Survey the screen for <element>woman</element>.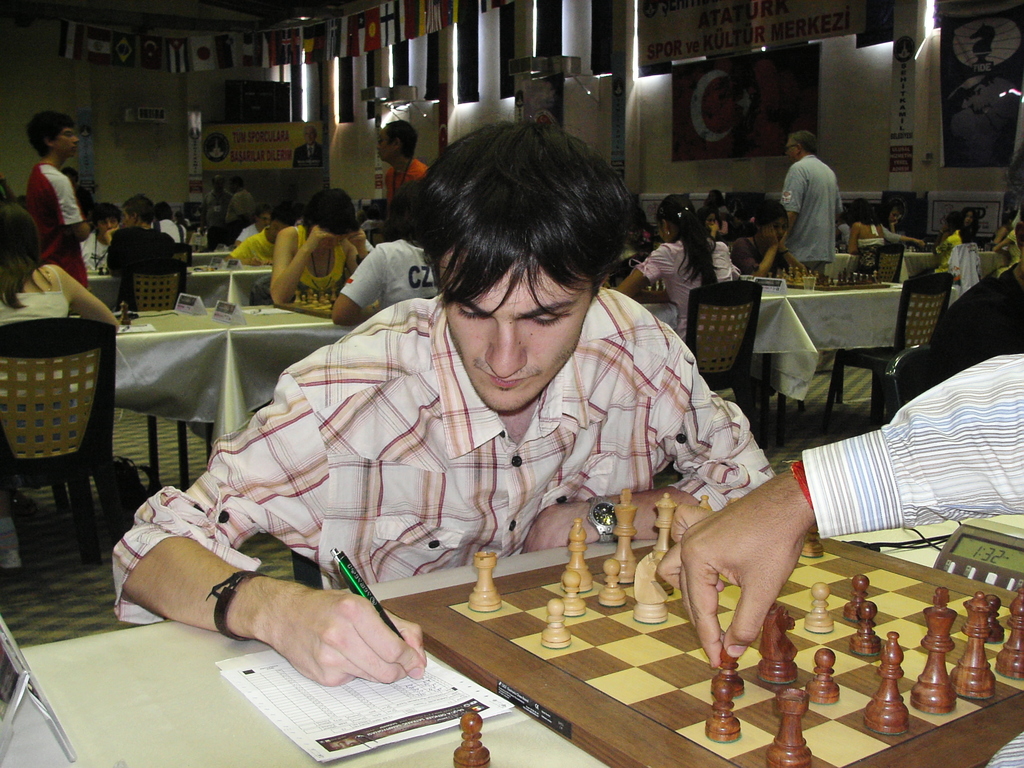
Survey found: select_region(273, 198, 378, 317).
